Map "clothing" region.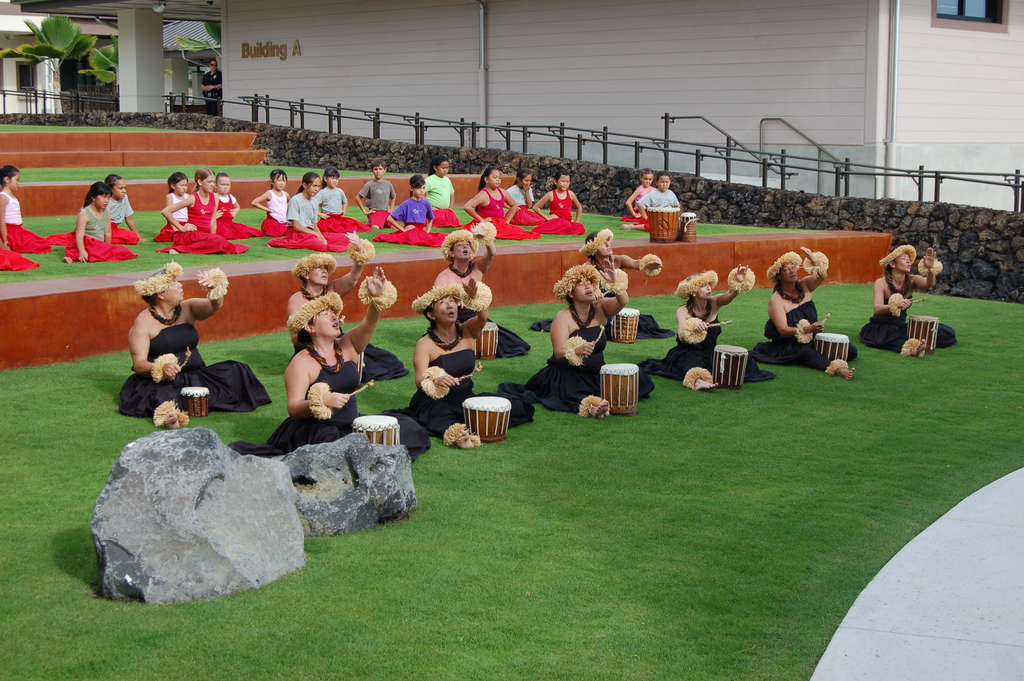
Mapped to box=[422, 170, 461, 226].
